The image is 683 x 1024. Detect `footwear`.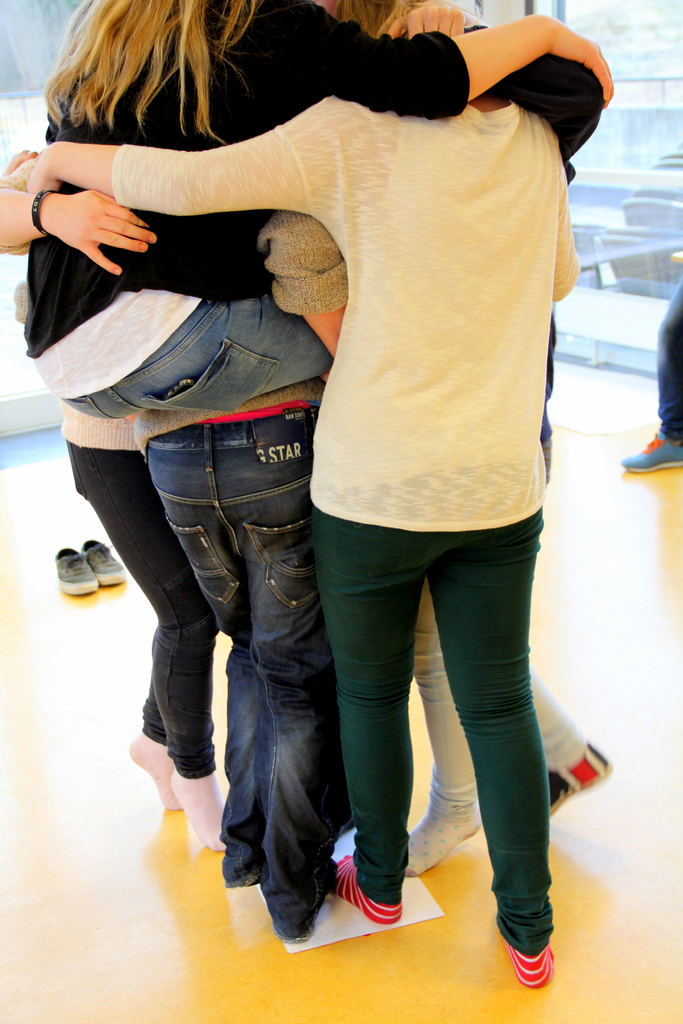
Detection: (335,867,424,943).
